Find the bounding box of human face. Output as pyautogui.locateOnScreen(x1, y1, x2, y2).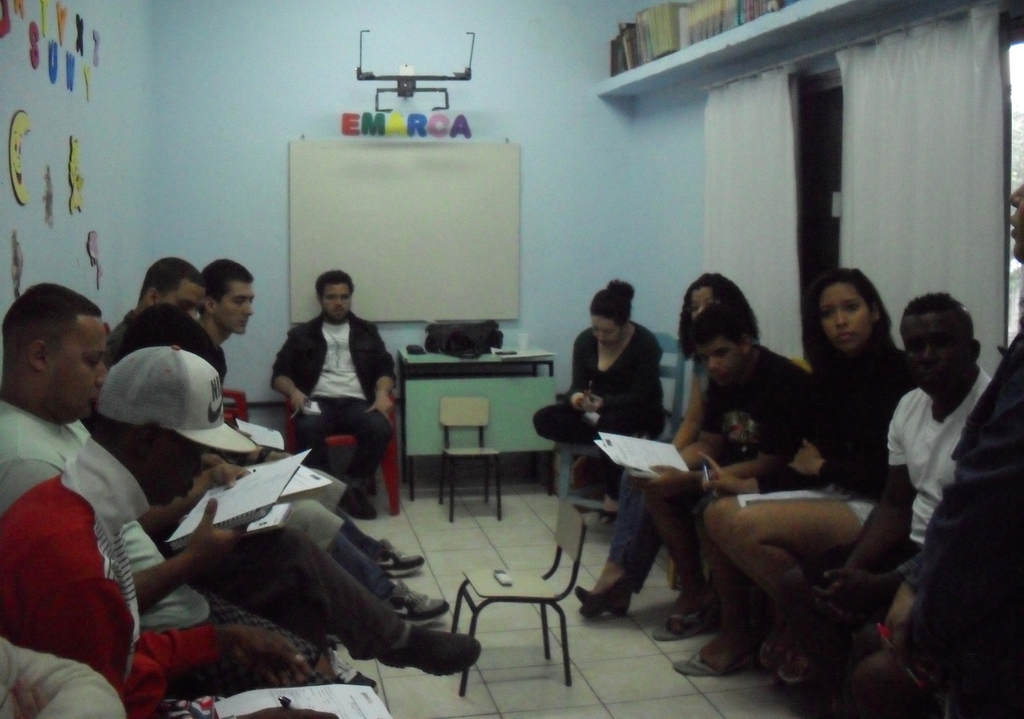
pyautogui.locateOnScreen(136, 444, 218, 510).
